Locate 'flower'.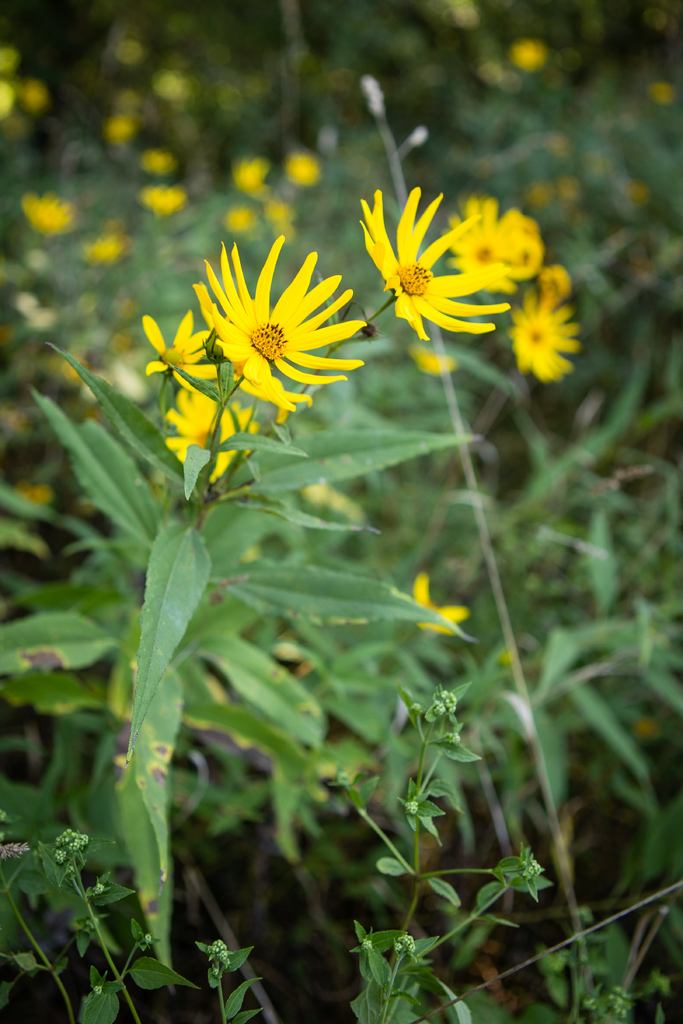
Bounding box: [x1=222, y1=207, x2=258, y2=232].
